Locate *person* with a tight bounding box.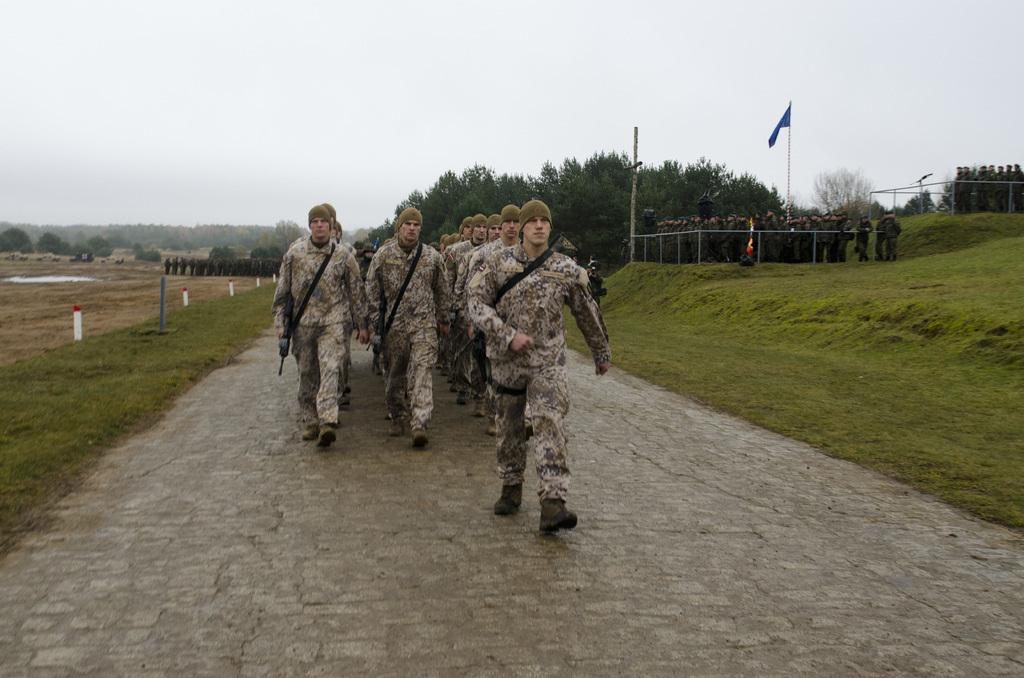
<bbox>884, 211, 902, 261</bbox>.
